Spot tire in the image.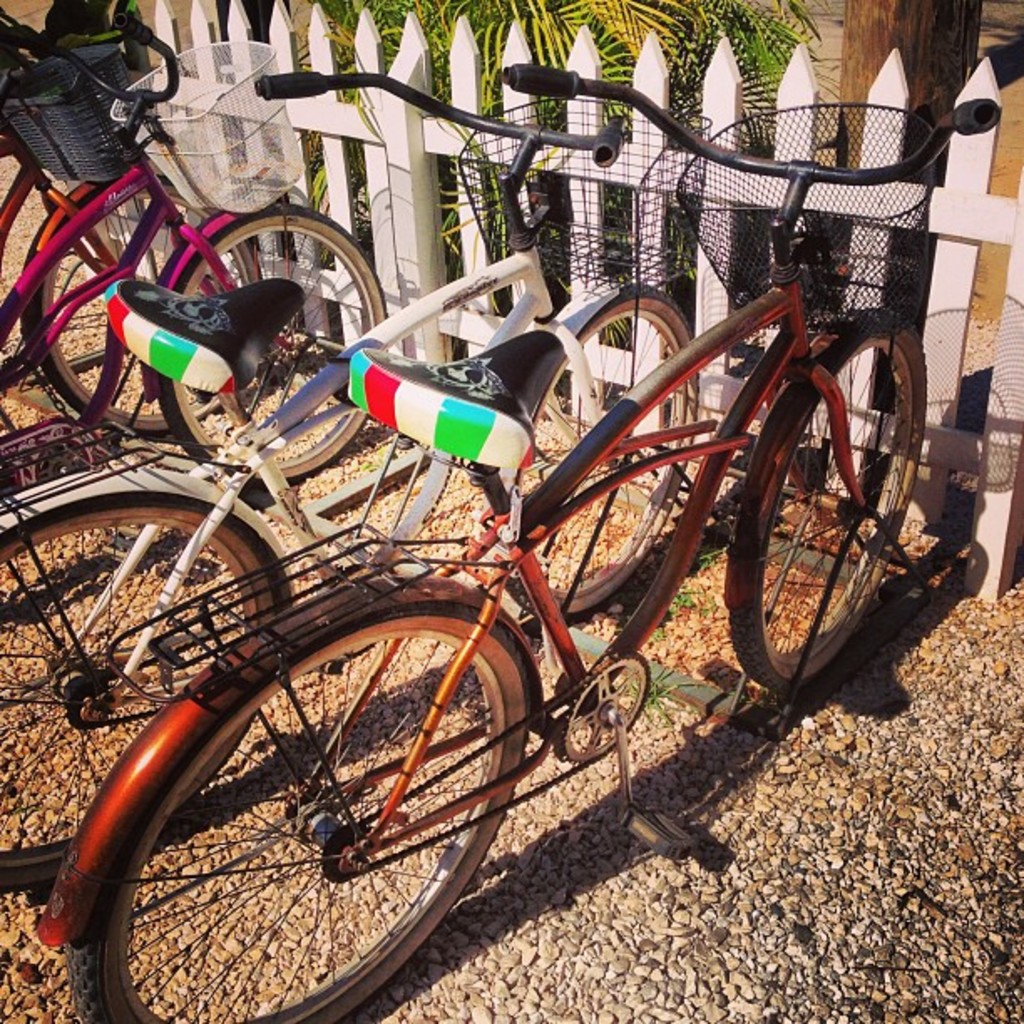
tire found at [x1=505, y1=286, x2=699, y2=624].
